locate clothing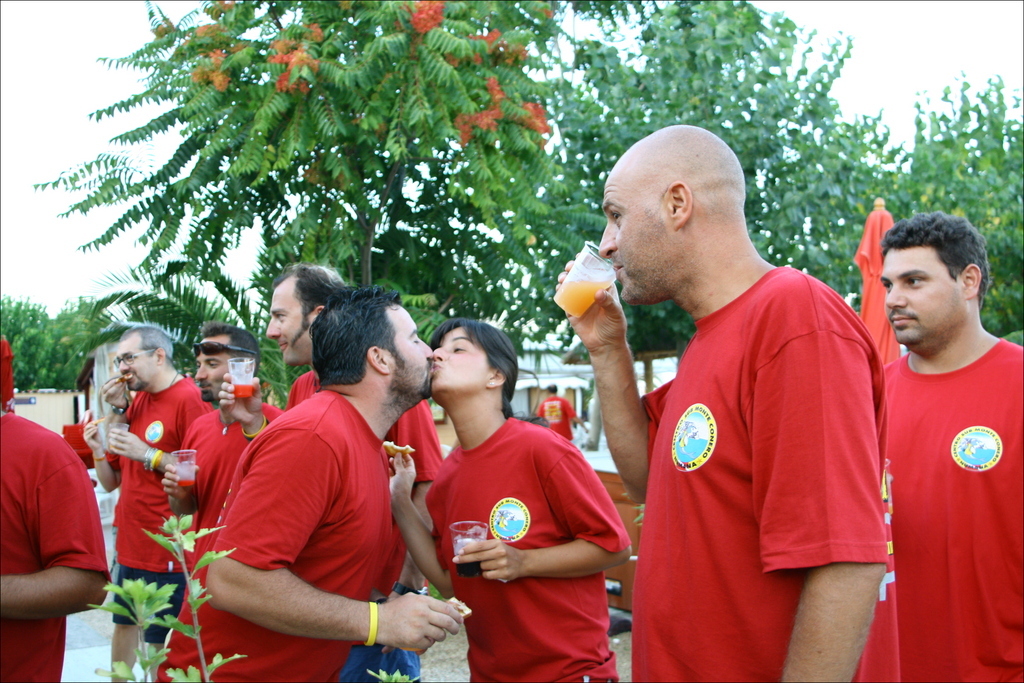
{"x1": 885, "y1": 334, "x2": 1023, "y2": 682}
